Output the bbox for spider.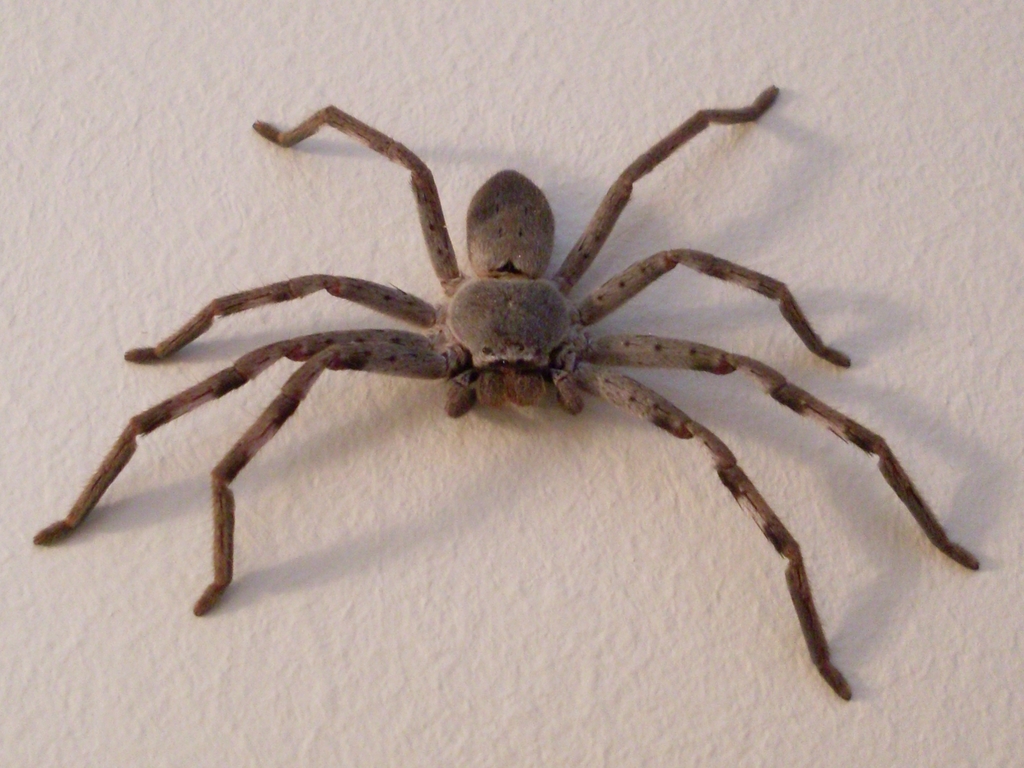
x1=35, y1=83, x2=977, y2=701.
